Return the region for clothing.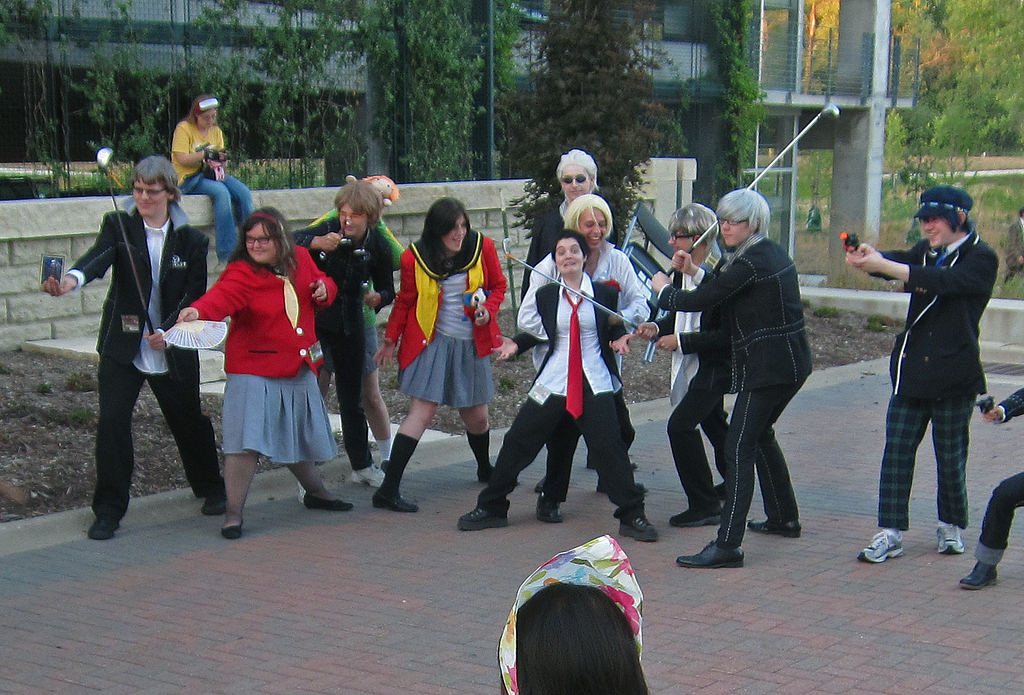
[42, 200, 237, 543].
